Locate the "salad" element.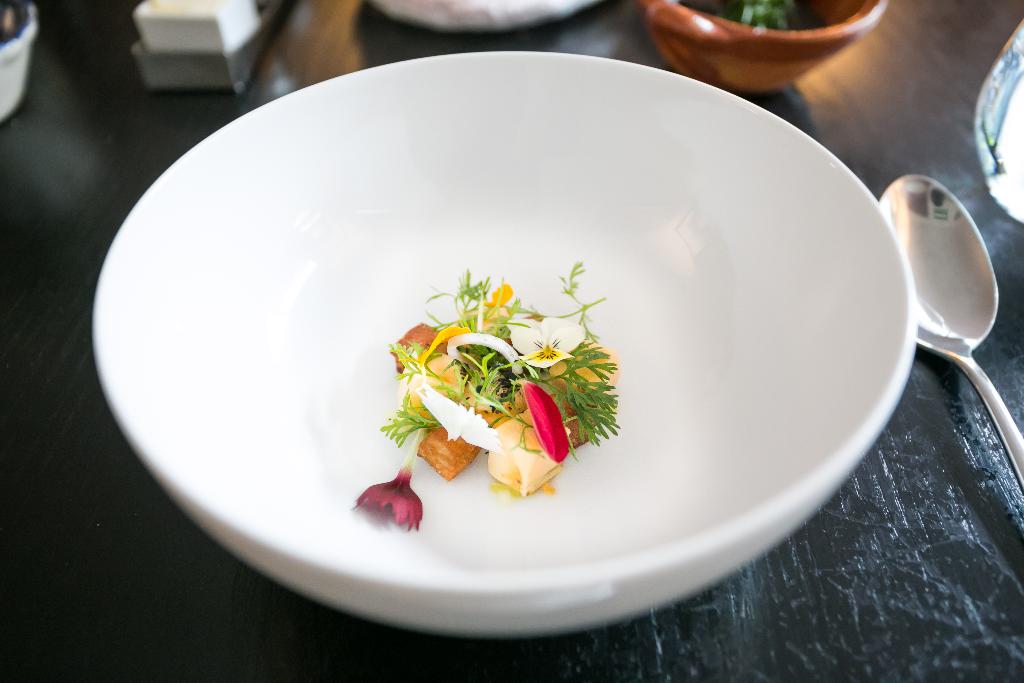
Element bbox: crop(341, 241, 645, 542).
